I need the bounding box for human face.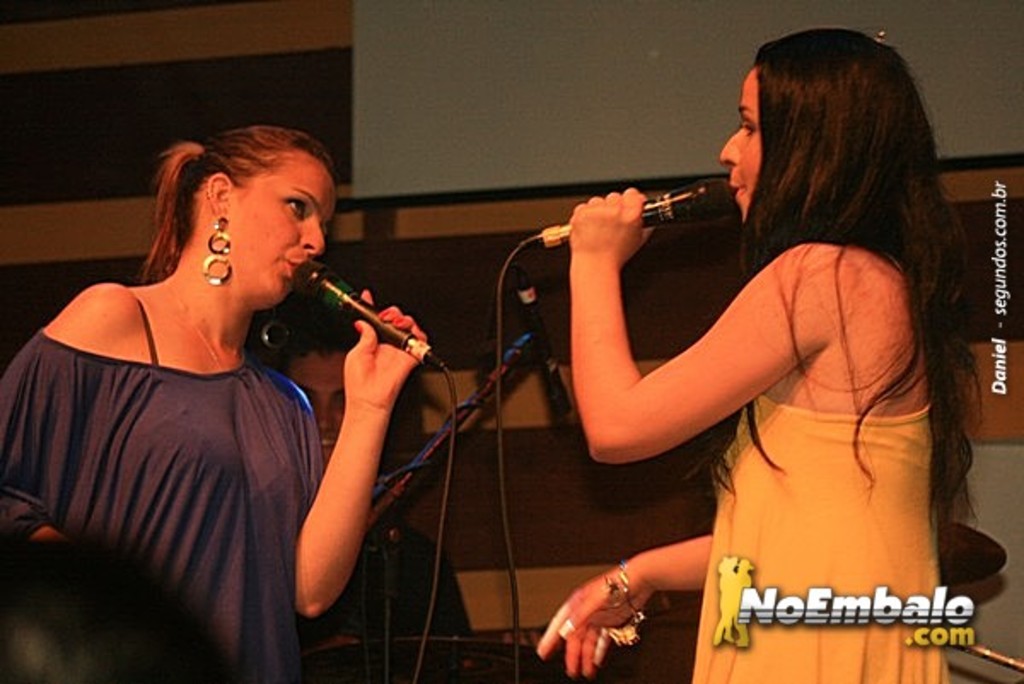
Here it is: crop(222, 152, 335, 304).
